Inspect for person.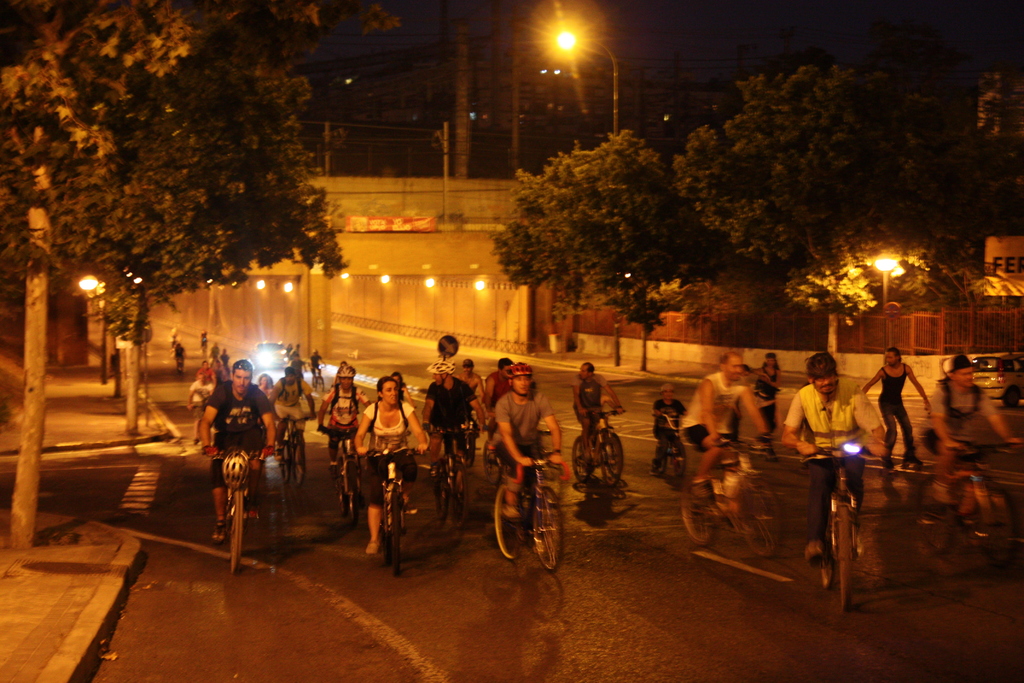
Inspection: l=222, t=353, r=231, b=374.
